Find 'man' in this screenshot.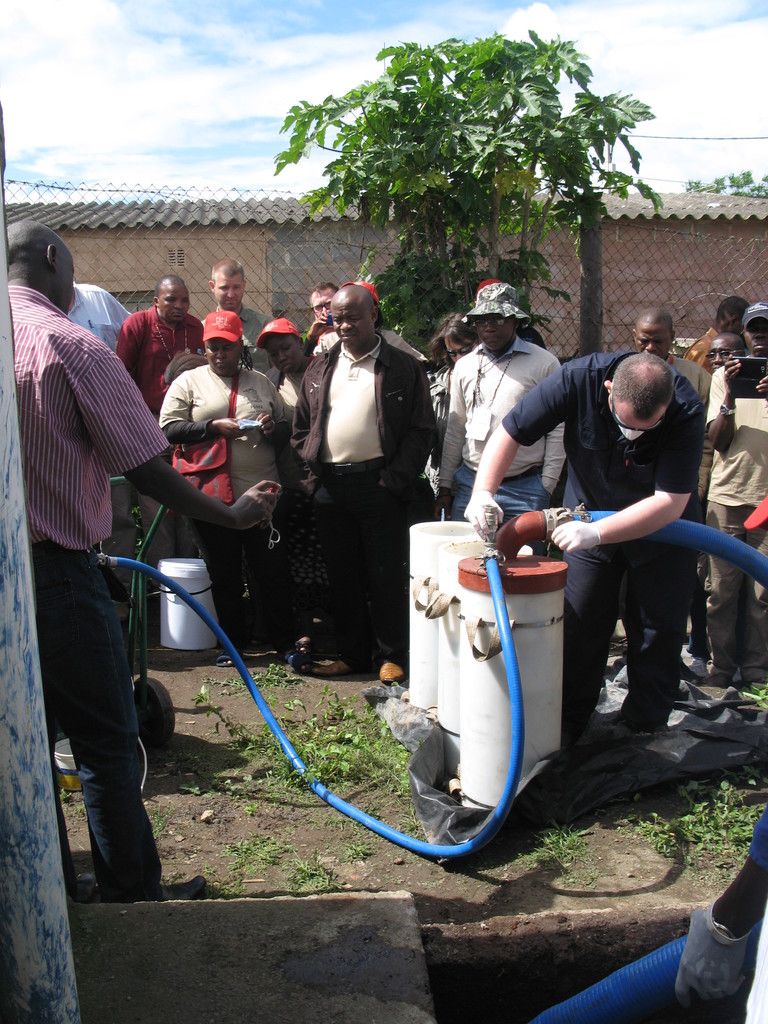
The bounding box for 'man' is BBox(682, 295, 749, 375).
